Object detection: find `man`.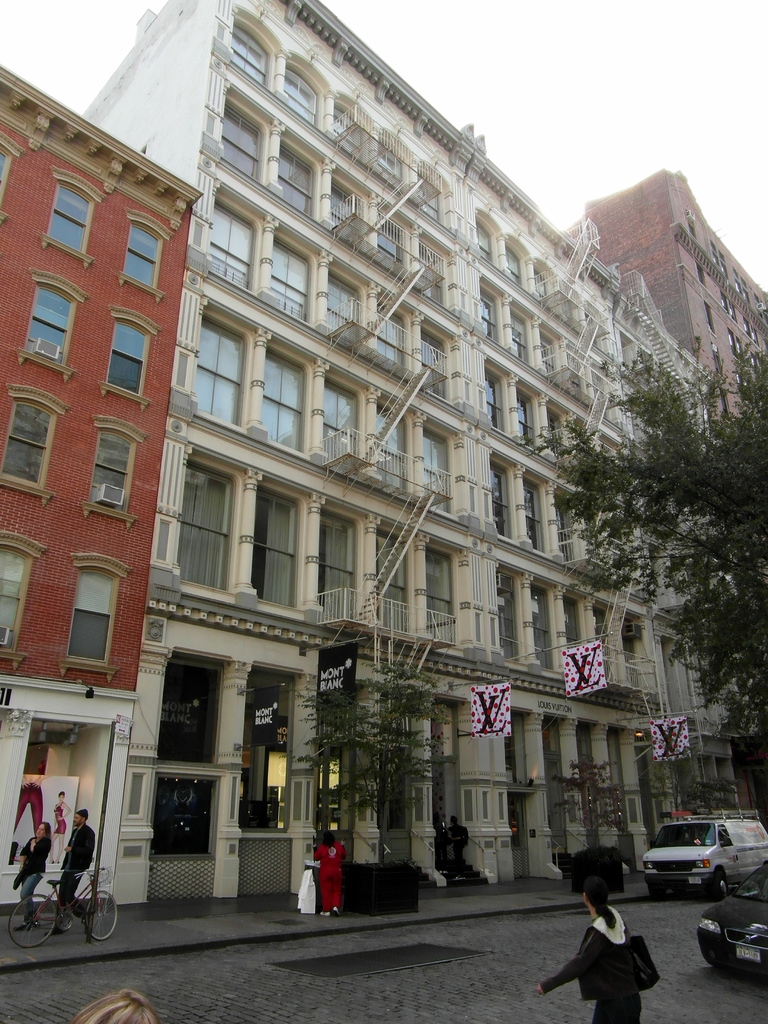
locate(68, 801, 89, 930).
